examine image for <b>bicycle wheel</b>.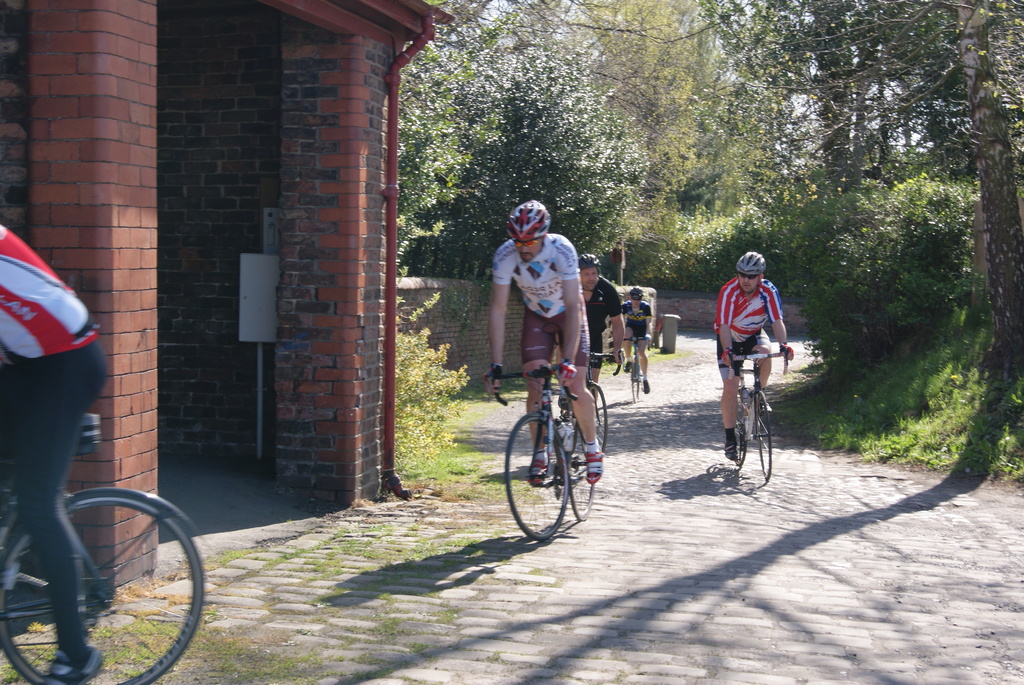
Examination result: box=[628, 352, 641, 403].
